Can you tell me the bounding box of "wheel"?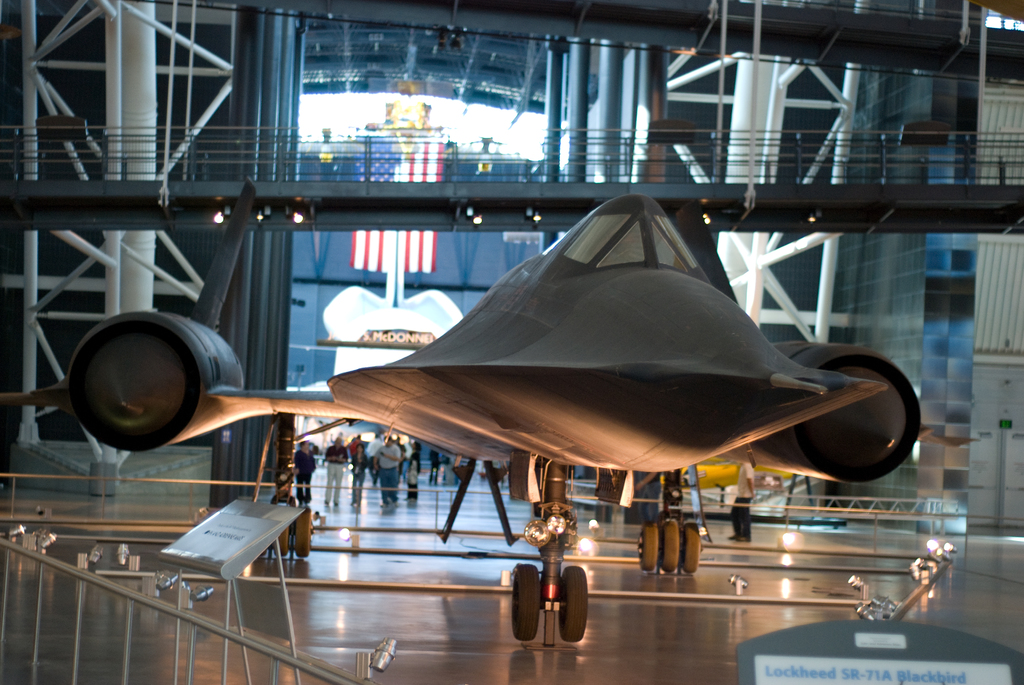
box=[683, 519, 703, 574].
